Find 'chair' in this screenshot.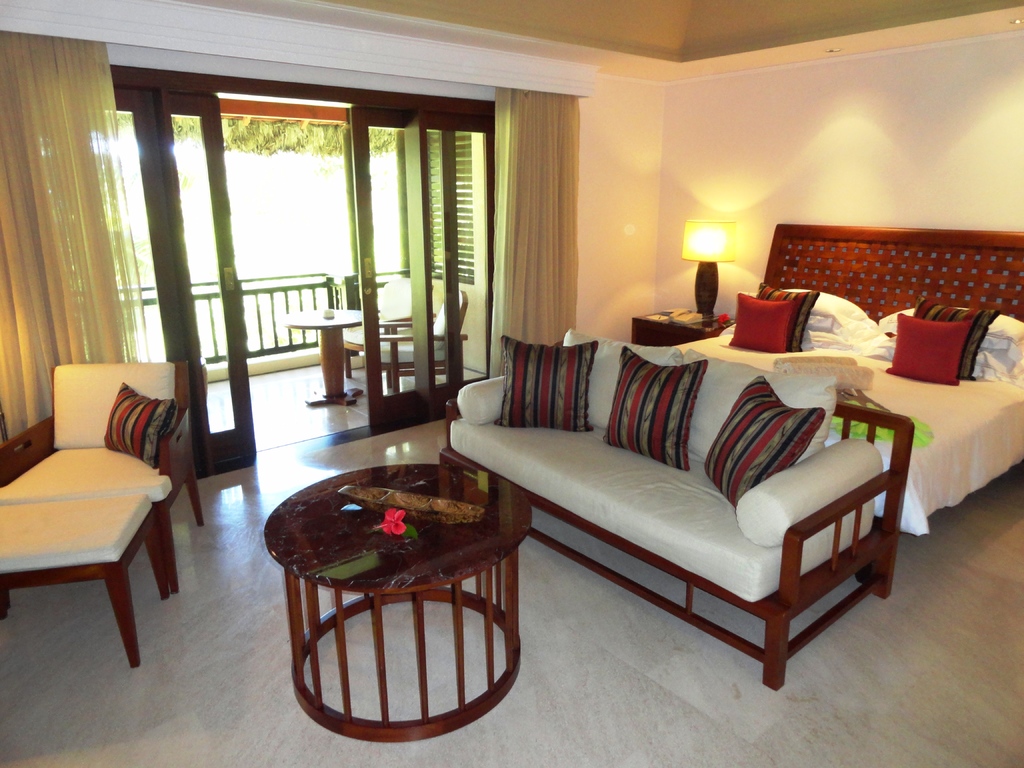
The bounding box for 'chair' is 337, 283, 435, 373.
